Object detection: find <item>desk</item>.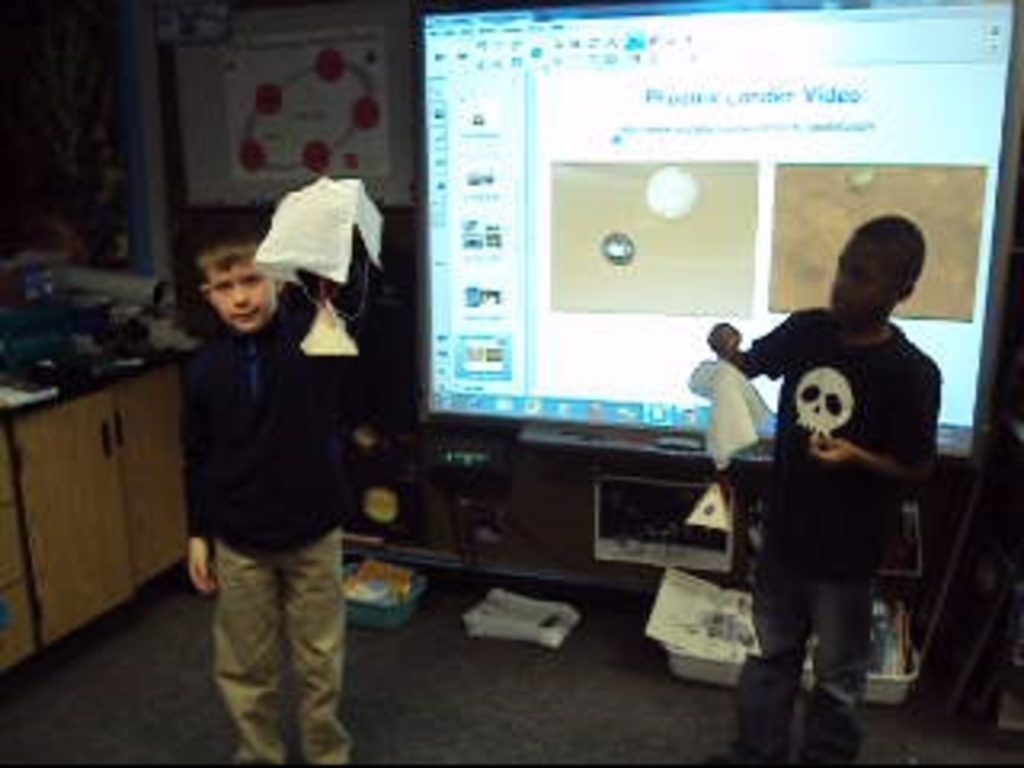
0/323/202/672.
